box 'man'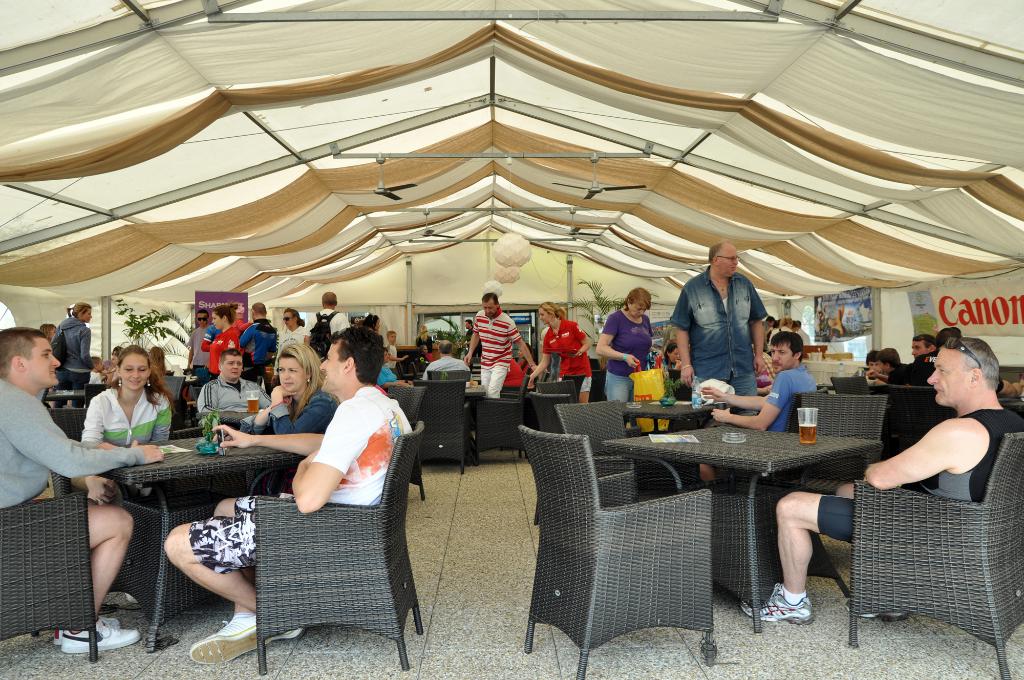
box(698, 329, 819, 430)
